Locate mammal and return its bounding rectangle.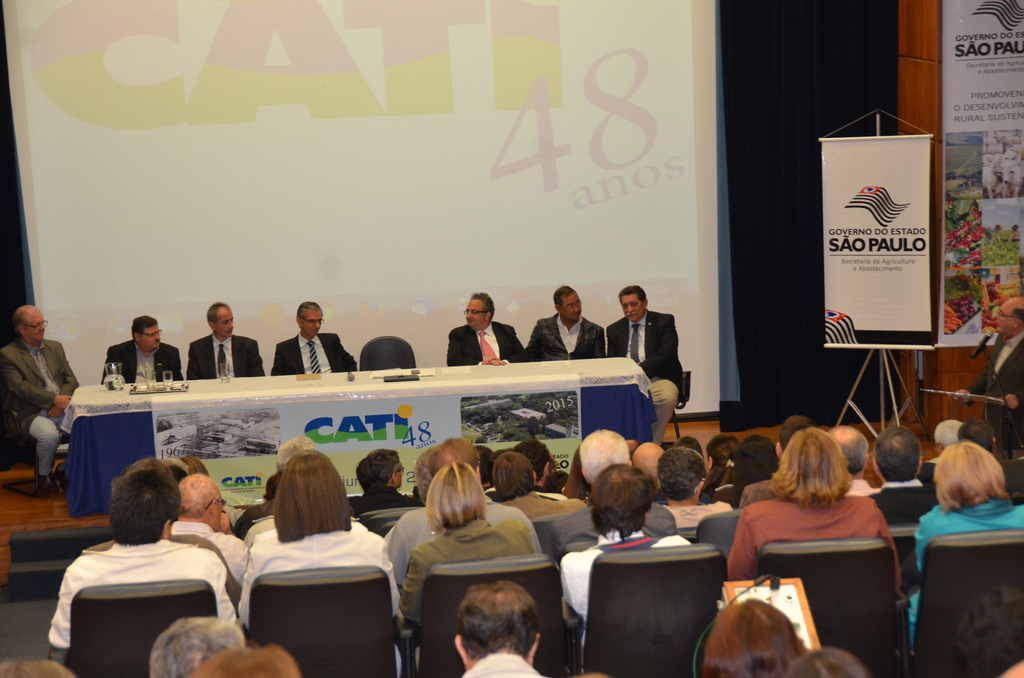
[188,305,263,375].
